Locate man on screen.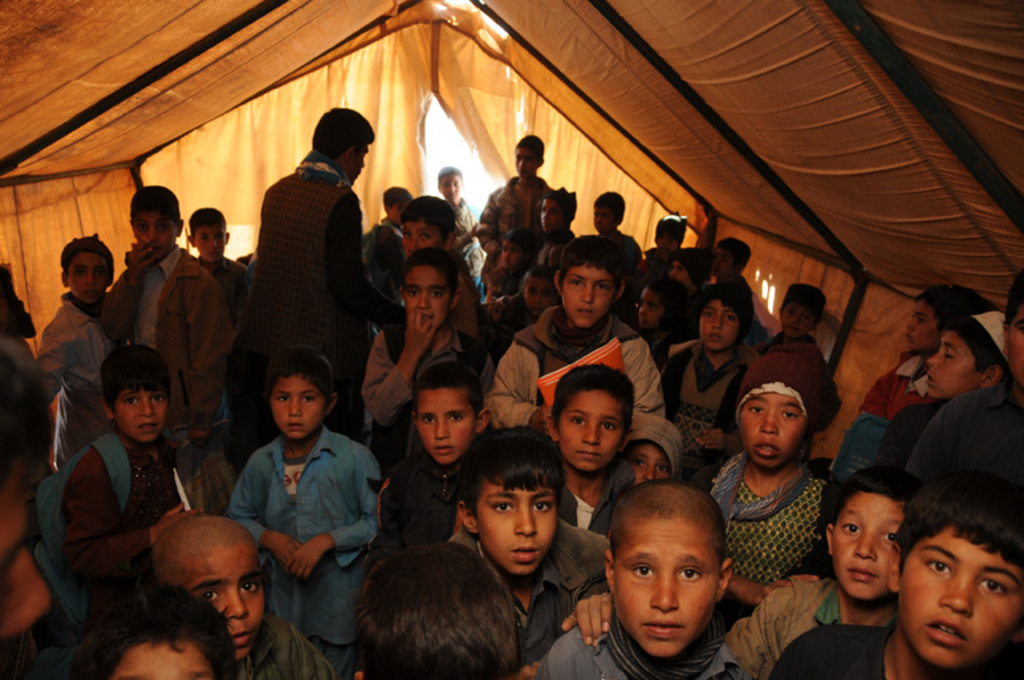
On screen at locate(232, 105, 379, 444).
